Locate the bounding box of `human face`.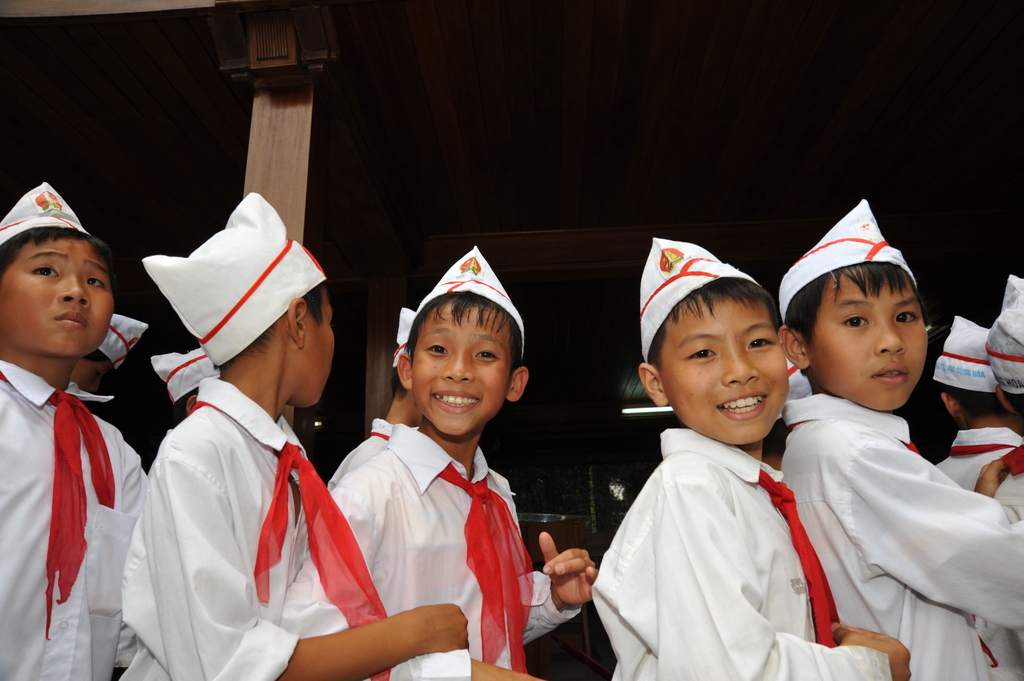
Bounding box: region(0, 239, 116, 355).
